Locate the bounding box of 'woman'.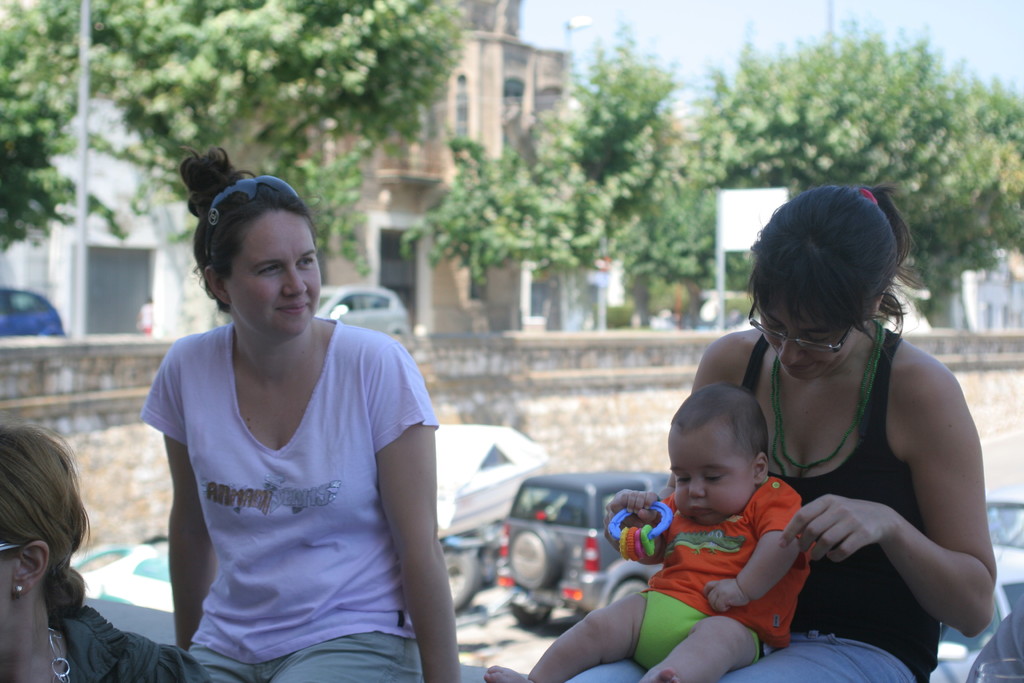
Bounding box: (left=0, top=425, right=214, bottom=682).
